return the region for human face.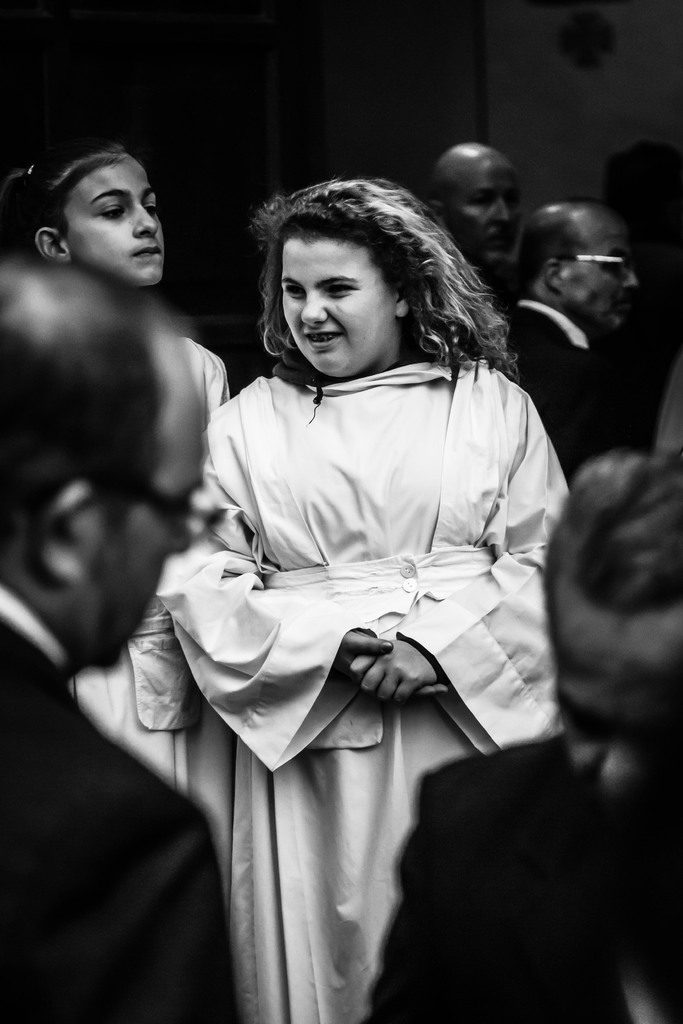
[x1=70, y1=156, x2=165, y2=297].
